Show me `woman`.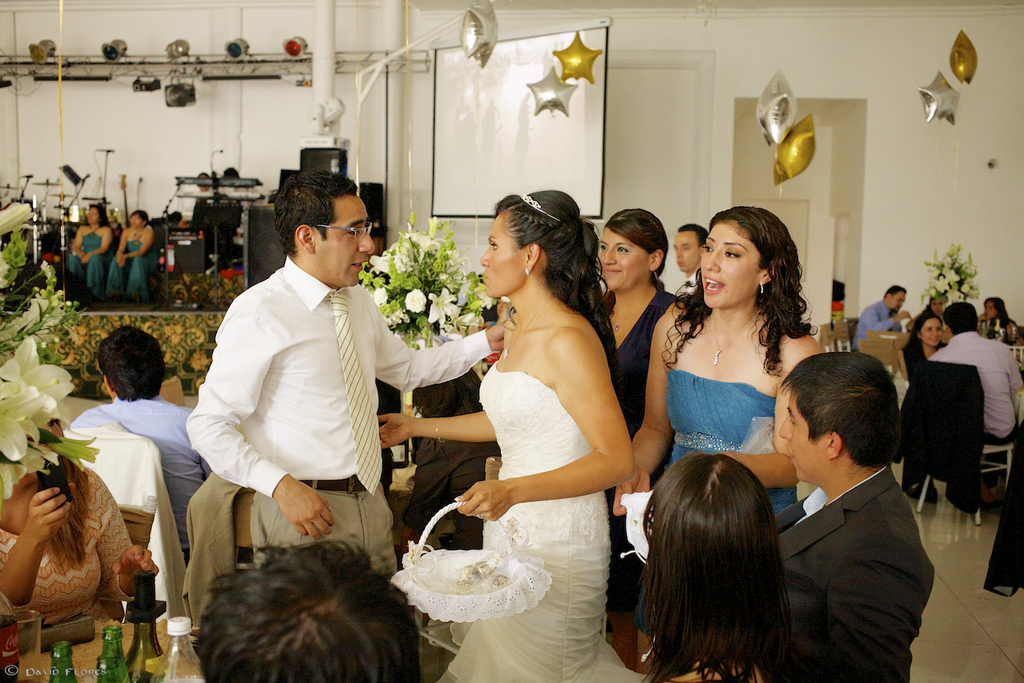
`woman` is here: 67/202/119/305.
